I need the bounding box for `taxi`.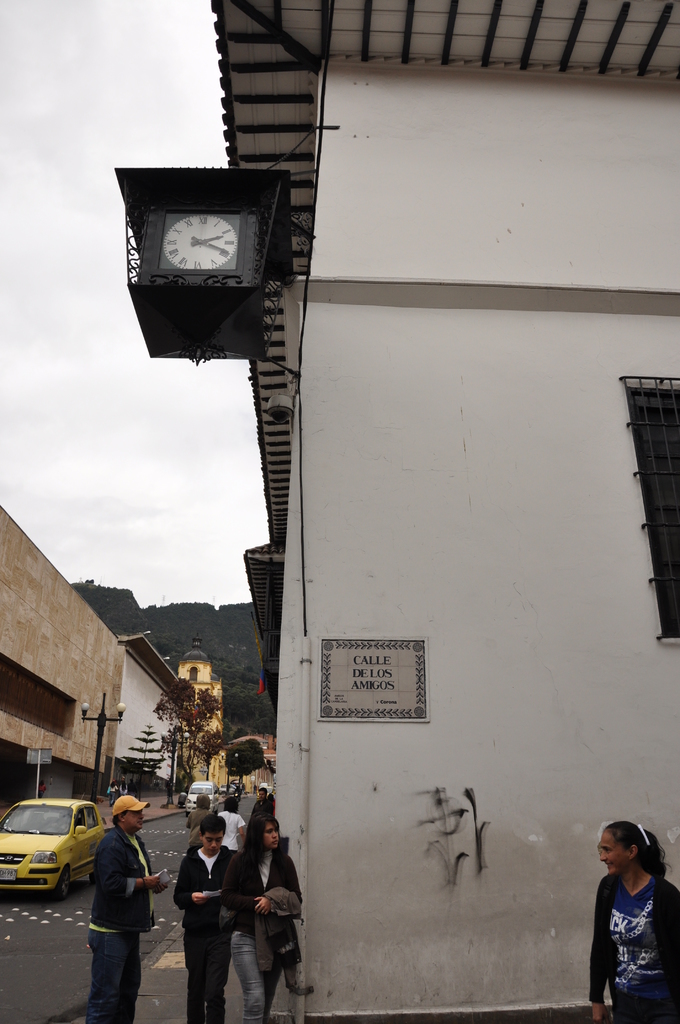
Here it is: 0:796:105:904.
